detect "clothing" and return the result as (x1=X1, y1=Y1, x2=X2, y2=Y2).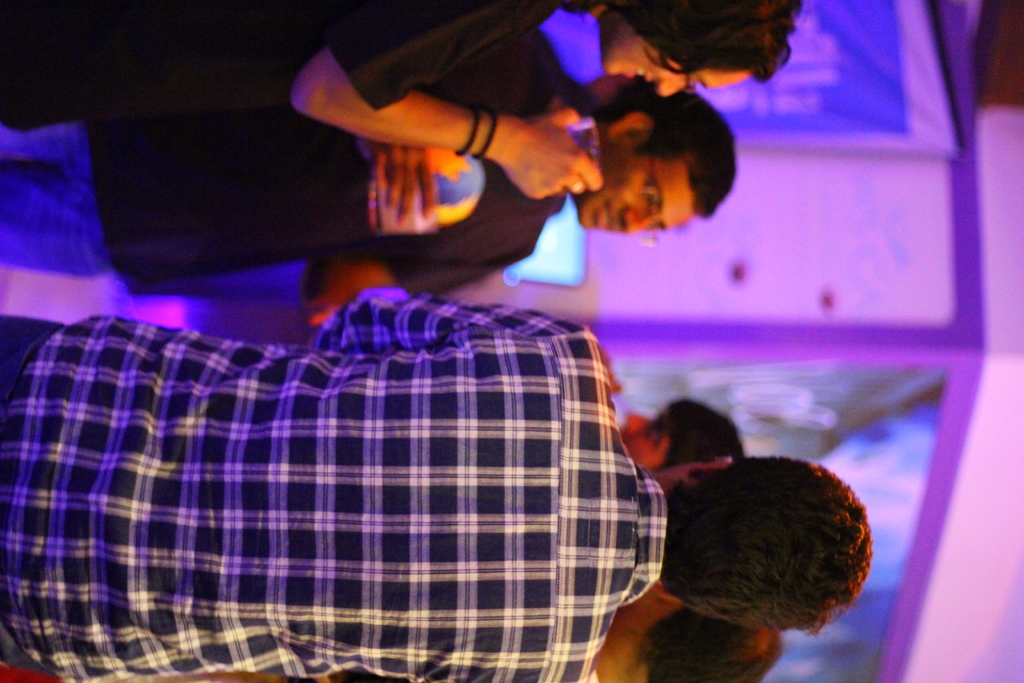
(x1=0, y1=286, x2=665, y2=682).
